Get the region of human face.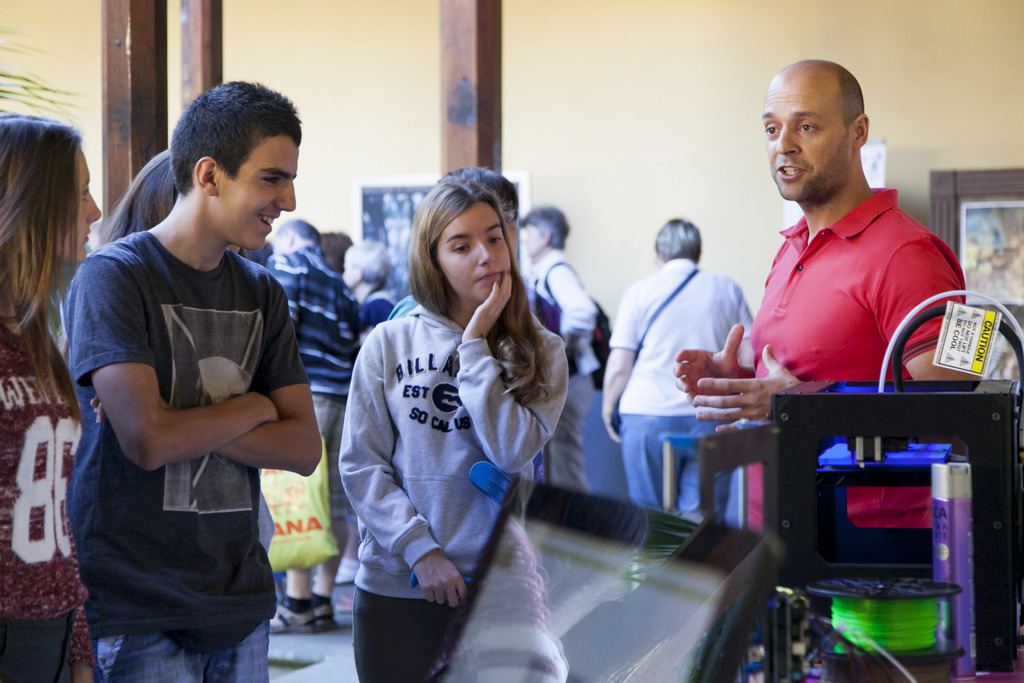
select_region(222, 139, 300, 253).
